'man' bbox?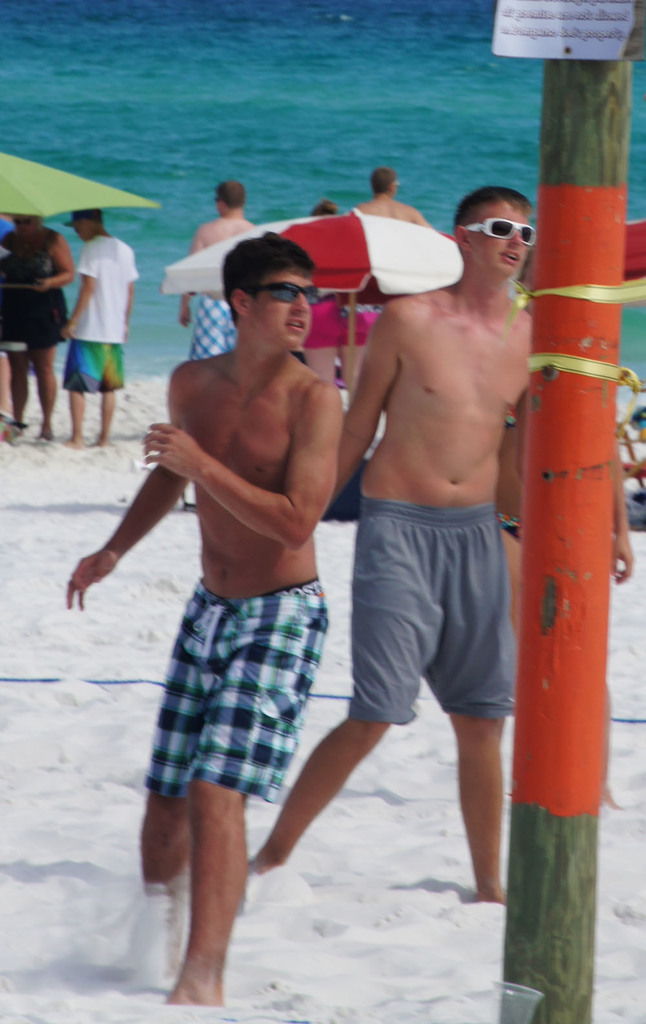
[285,157,541,965]
